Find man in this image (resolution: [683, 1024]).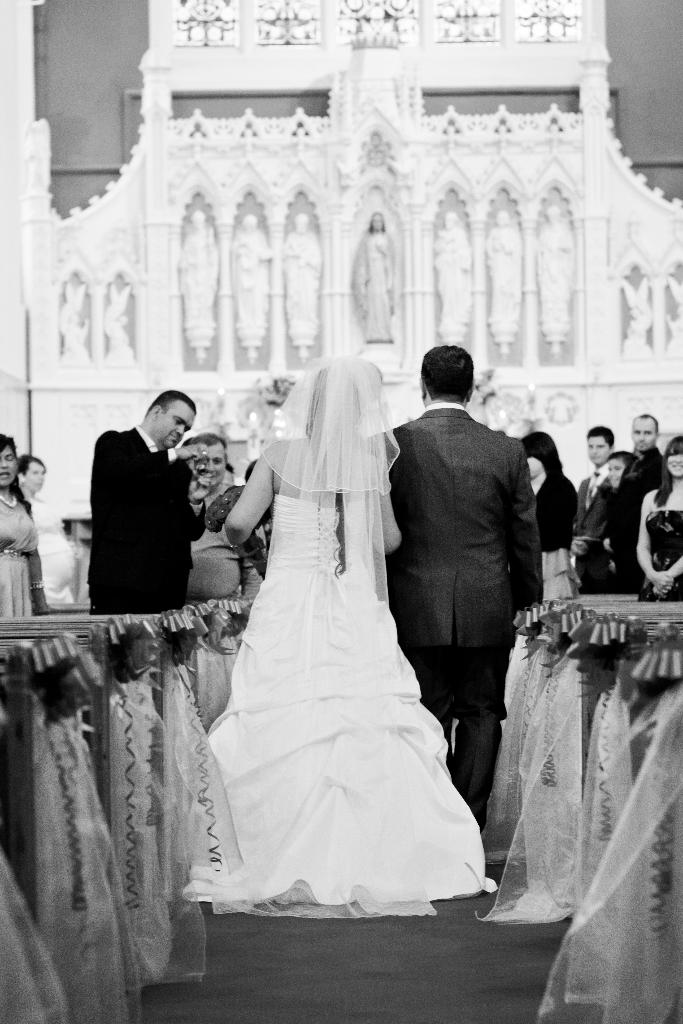
[570, 424, 614, 577].
